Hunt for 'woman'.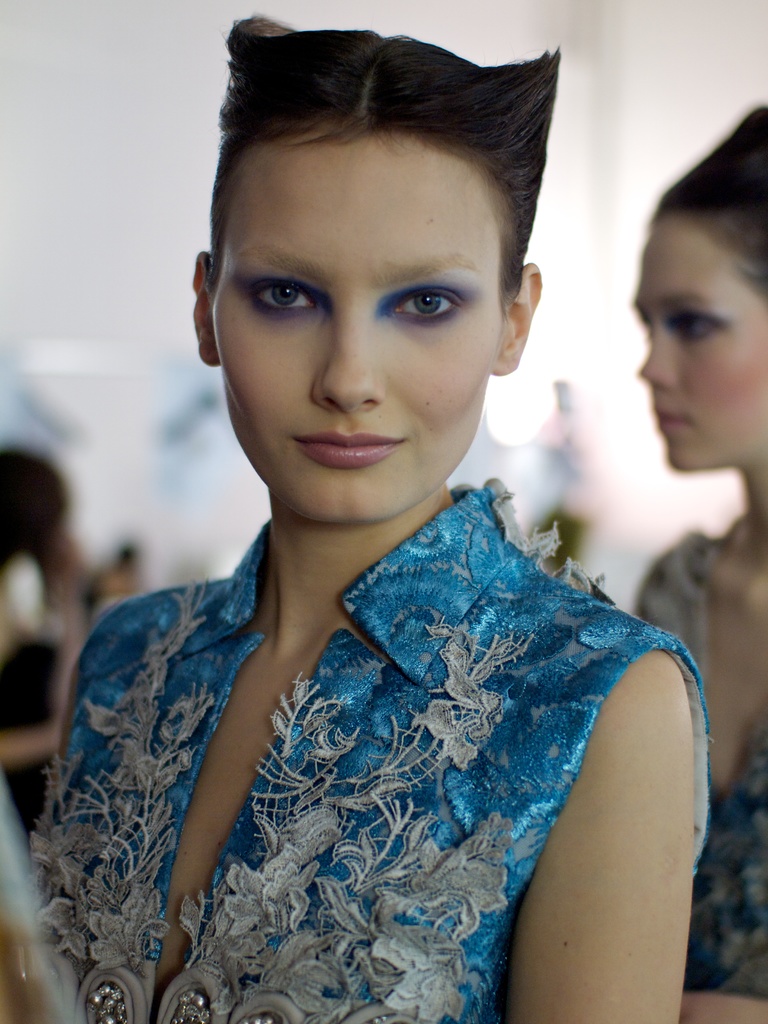
Hunted down at select_region(623, 102, 767, 1023).
